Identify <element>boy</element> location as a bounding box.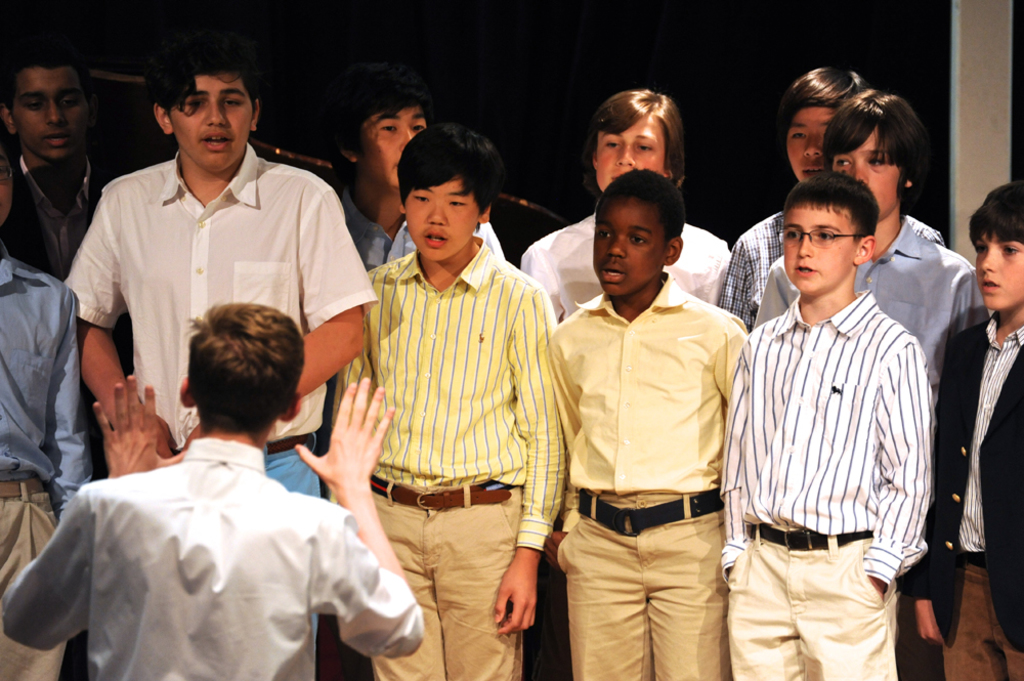
box(714, 173, 925, 680).
